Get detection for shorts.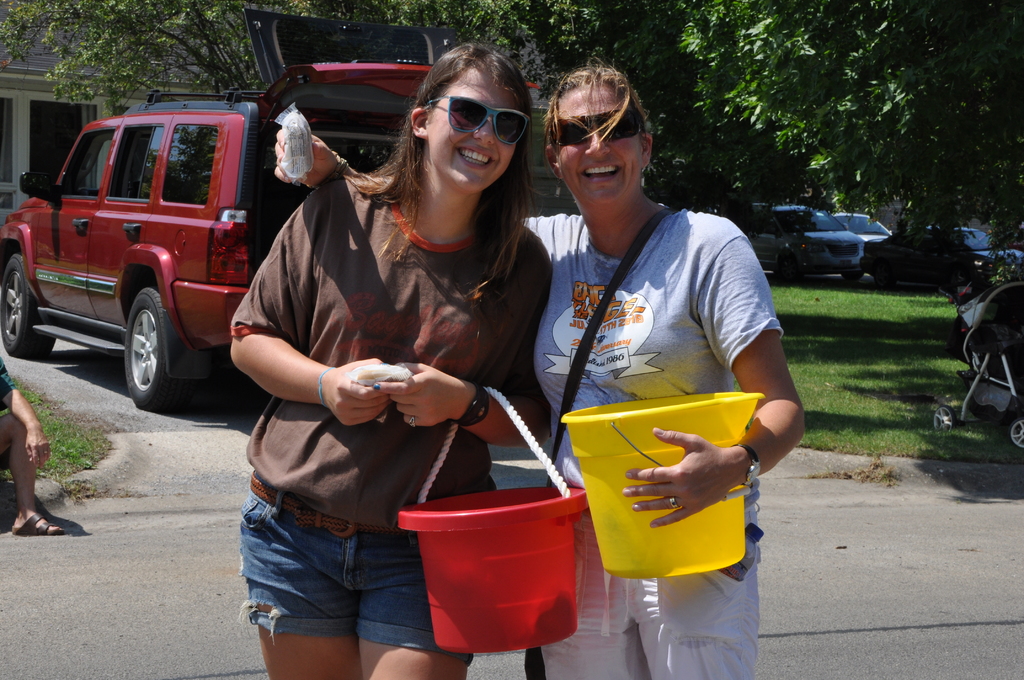
Detection: [x1=251, y1=515, x2=454, y2=663].
